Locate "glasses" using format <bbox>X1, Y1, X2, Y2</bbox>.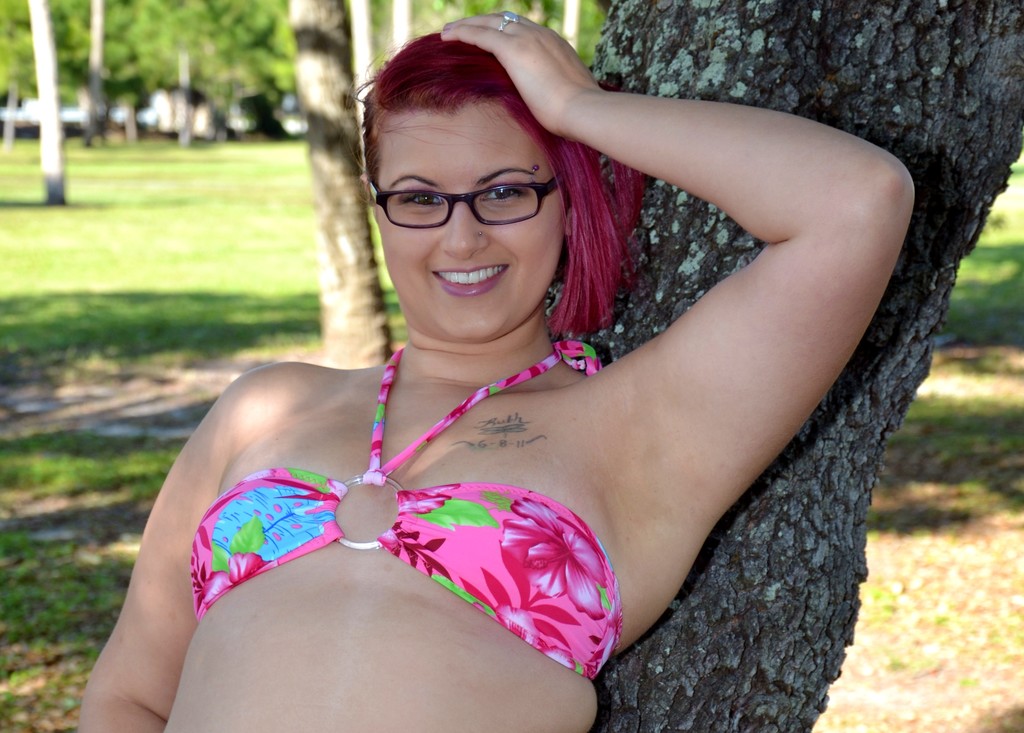
<bbox>357, 166, 561, 234</bbox>.
